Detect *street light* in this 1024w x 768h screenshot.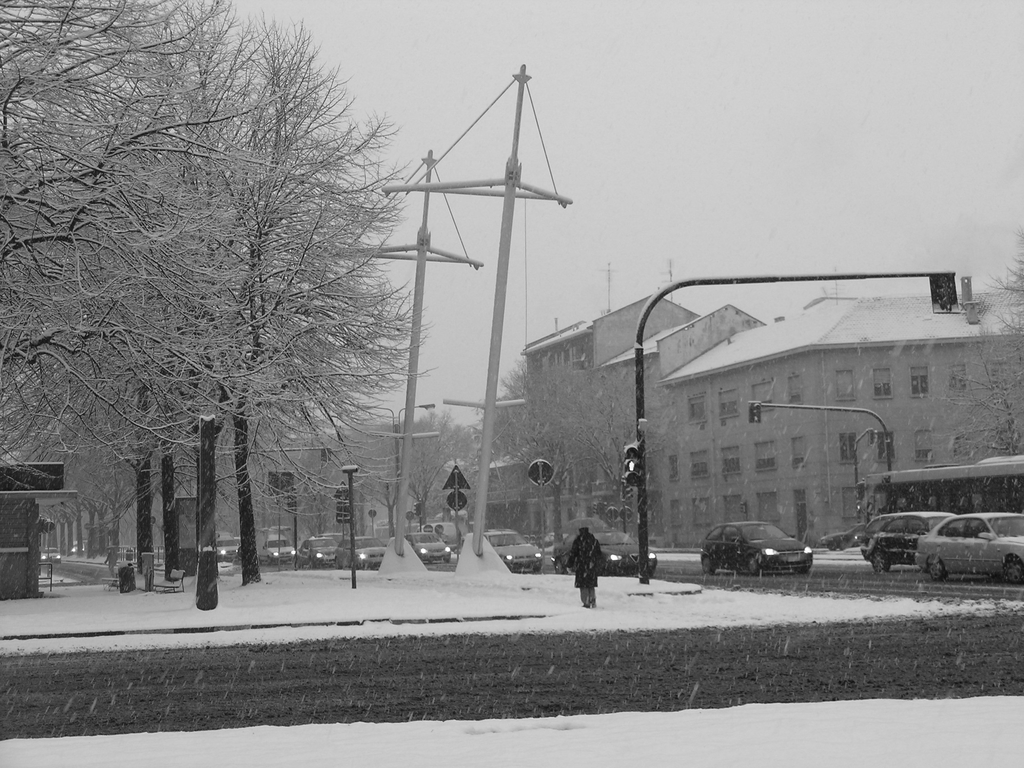
Detection: pyautogui.locateOnScreen(353, 399, 435, 490).
